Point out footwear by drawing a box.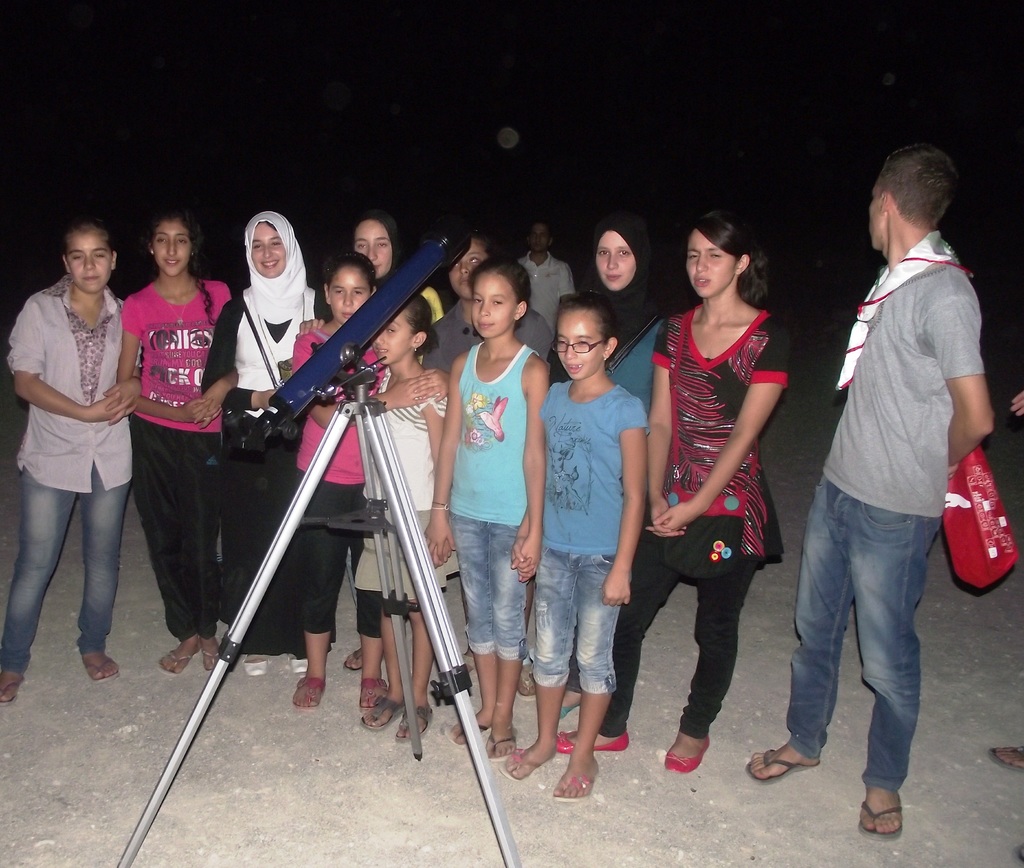
pyautogui.locateOnScreen(344, 647, 384, 671).
